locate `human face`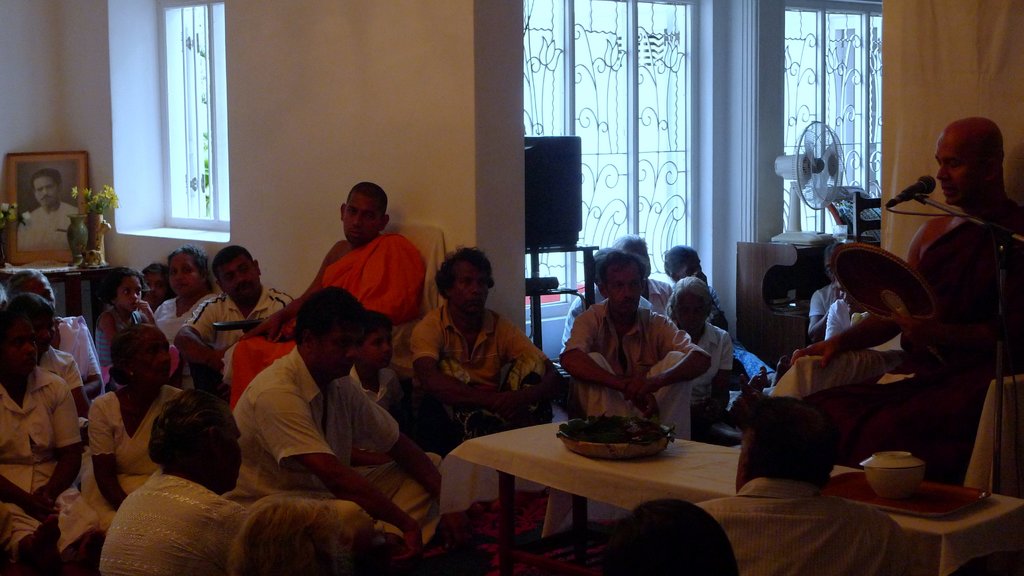
(931,127,984,206)
